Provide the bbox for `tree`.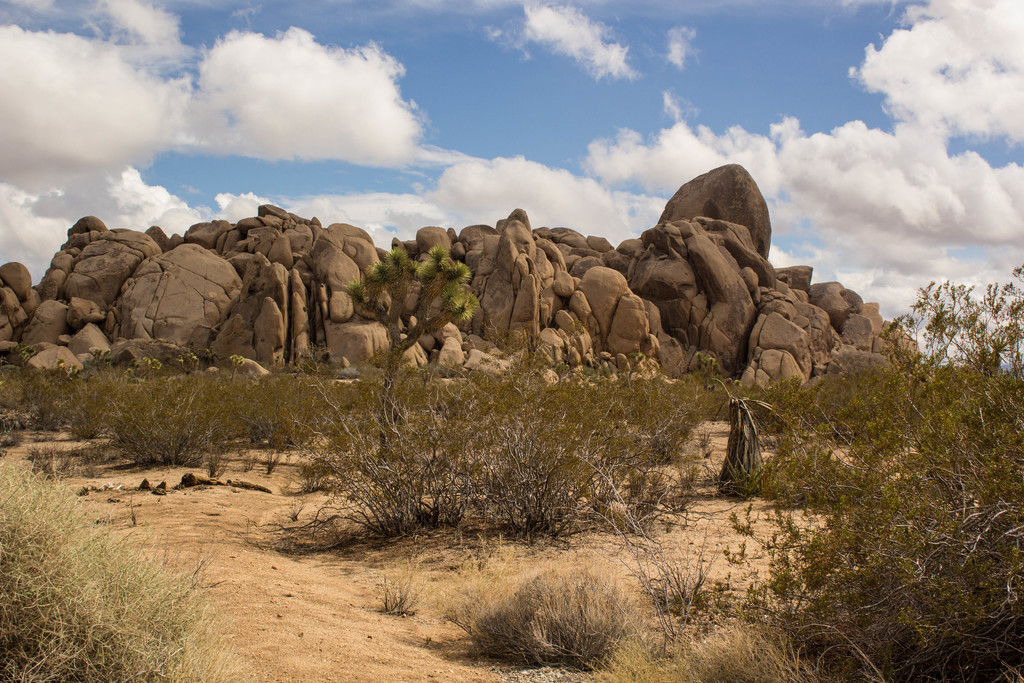
(347, 239, 479, 433).
